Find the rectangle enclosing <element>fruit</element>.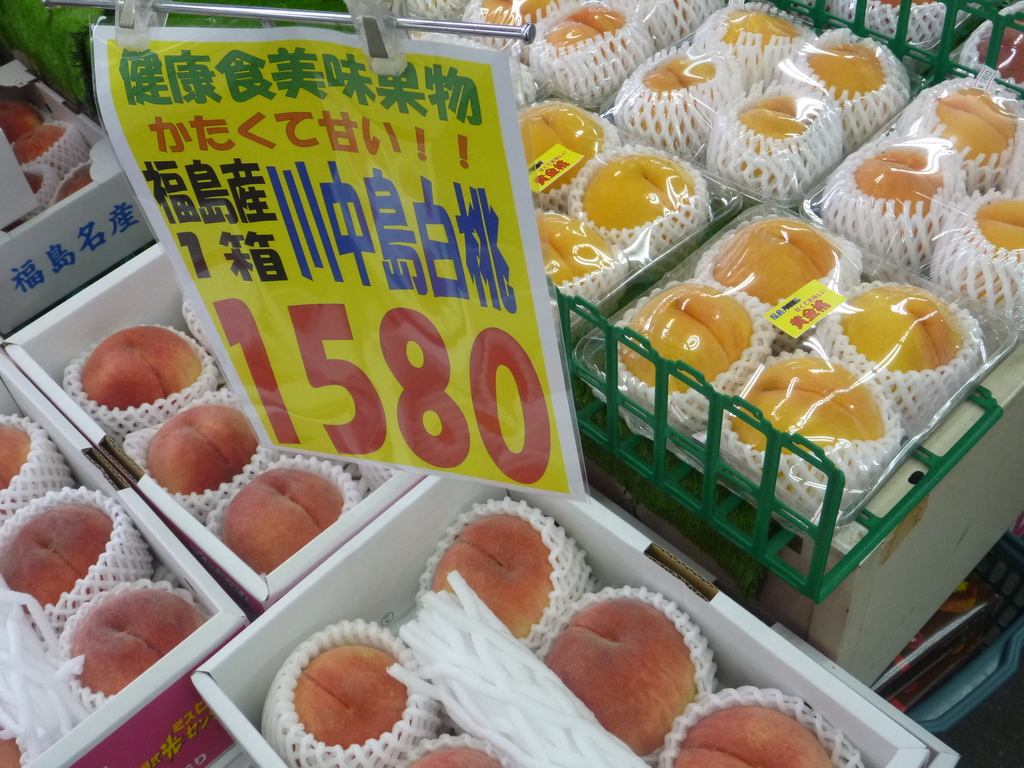
crop(570, 146, 712, 270).
